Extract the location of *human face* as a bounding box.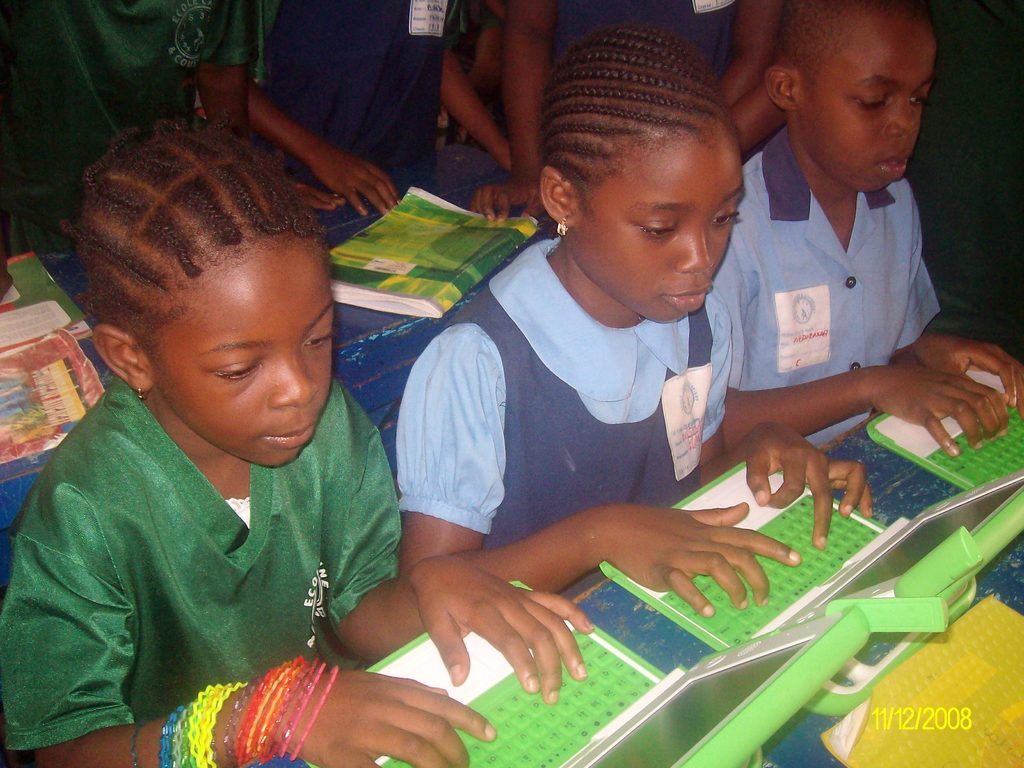
detection(582, 143, 746, 326).
